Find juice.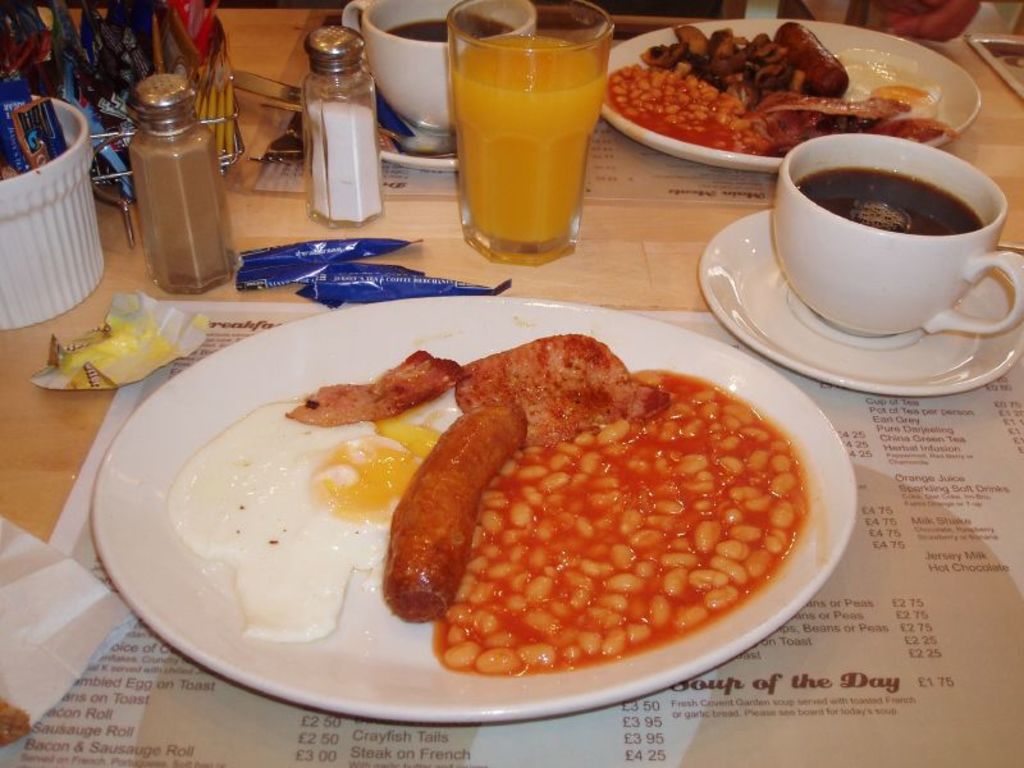
rect(449, 24, 604, 248).
